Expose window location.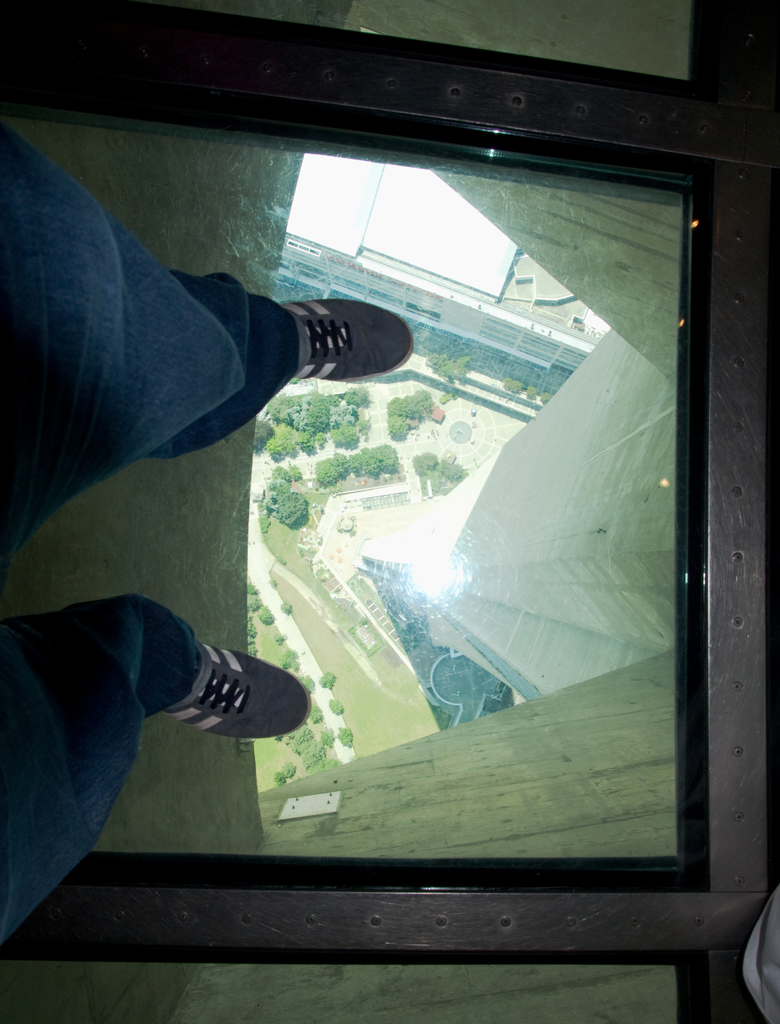
Exposed at rect(1, 104, 703, 874).
